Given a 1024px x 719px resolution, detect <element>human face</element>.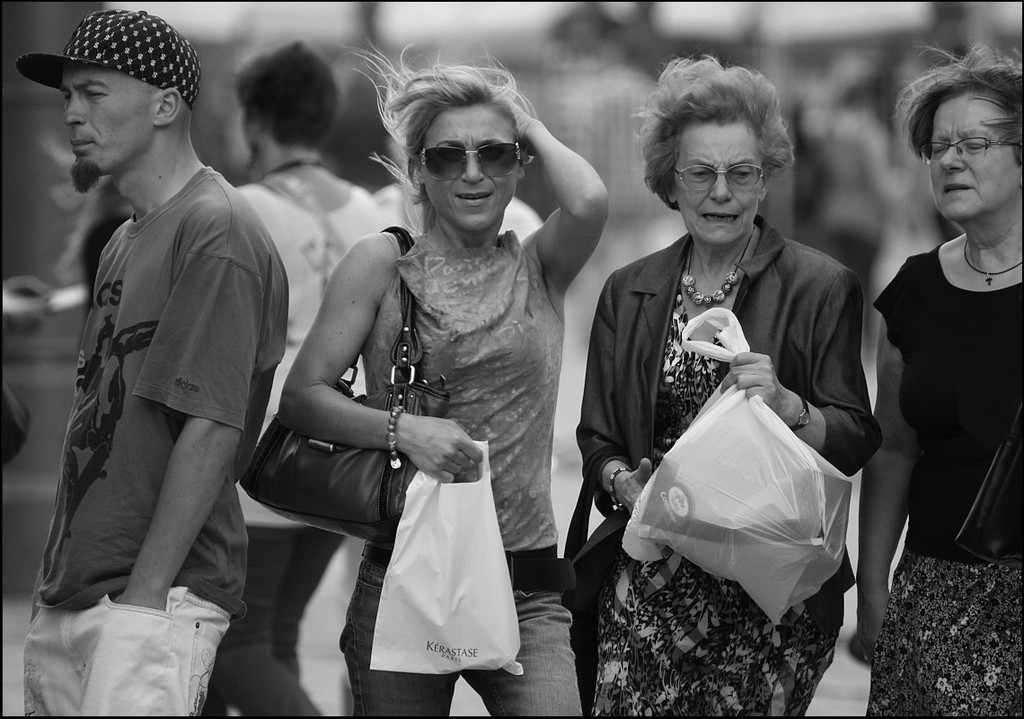
{"left": 416, "top": 104, "right": 522, "bottom": 244}.
